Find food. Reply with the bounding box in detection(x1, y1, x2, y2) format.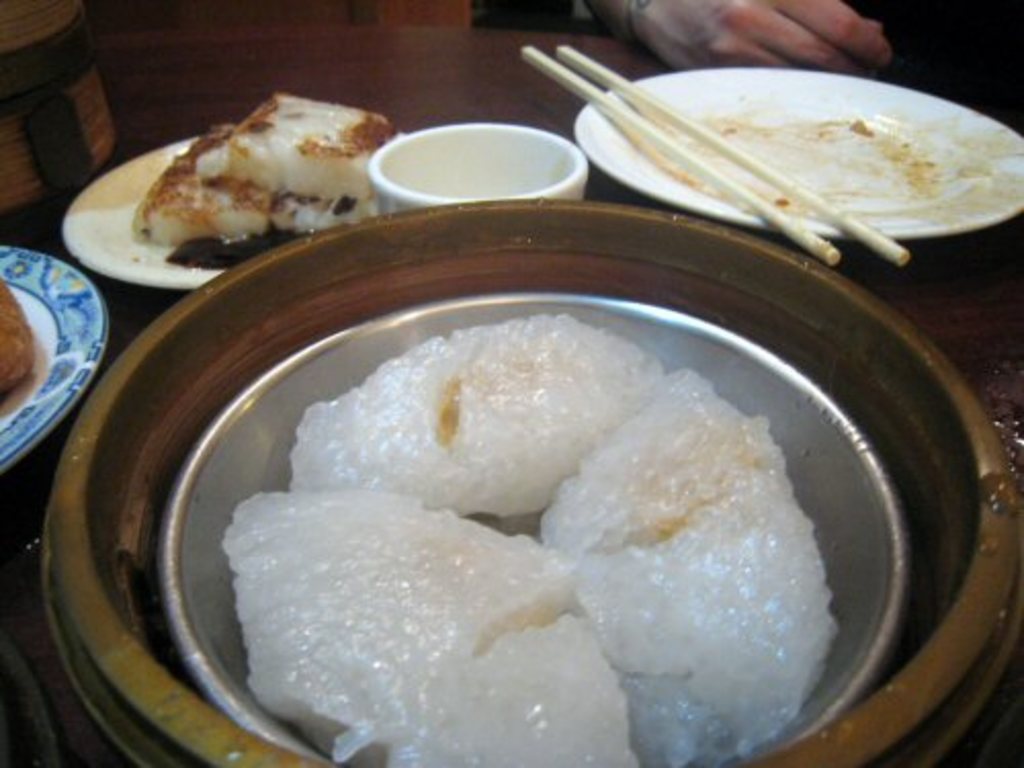
detection(129, 125, 274, 248).
